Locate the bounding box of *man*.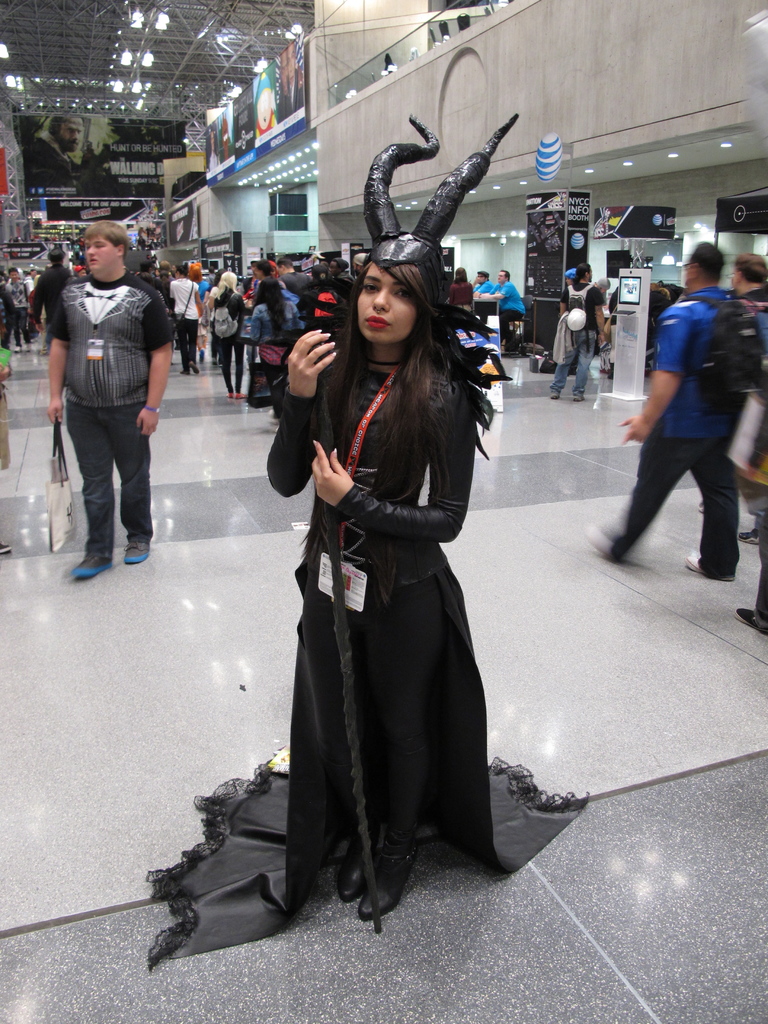
Bounding box: (x1=724, y1=249, x2=767, y2=308).
